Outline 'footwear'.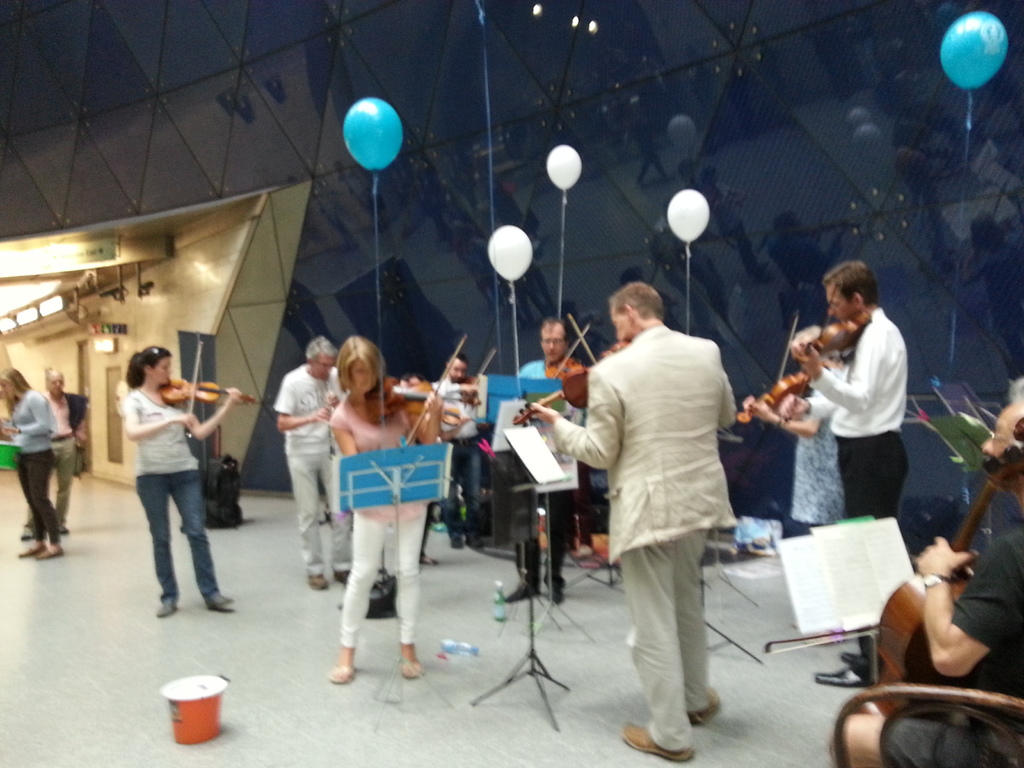
Outline: Rect(40, 545, 65, 557).
